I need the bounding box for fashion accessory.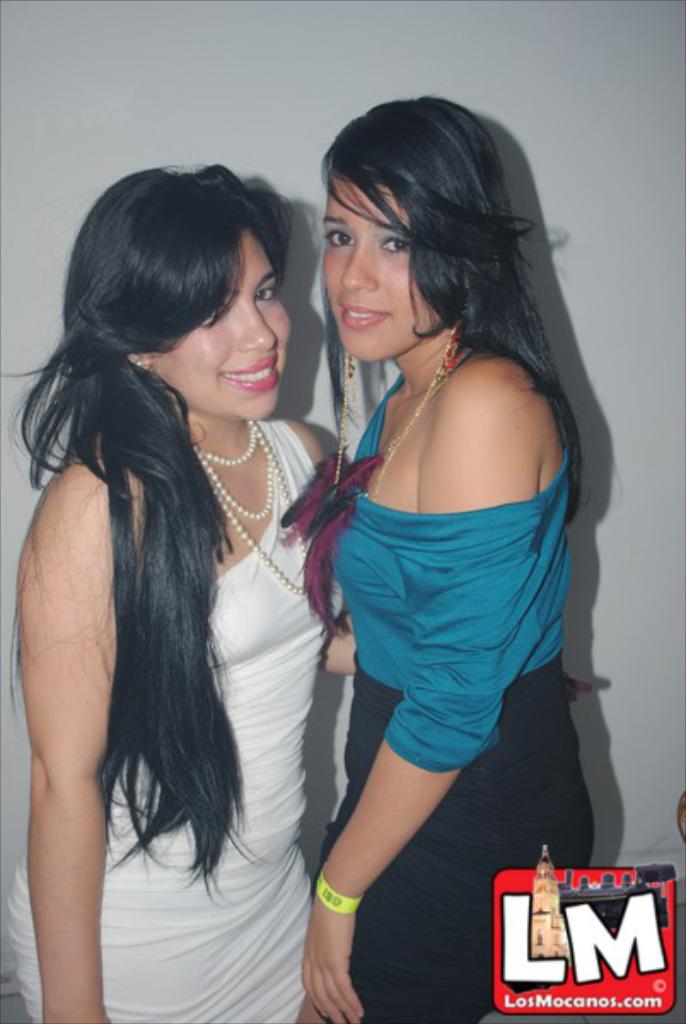
Here it is: Rect(311, 862, 372, 918).
